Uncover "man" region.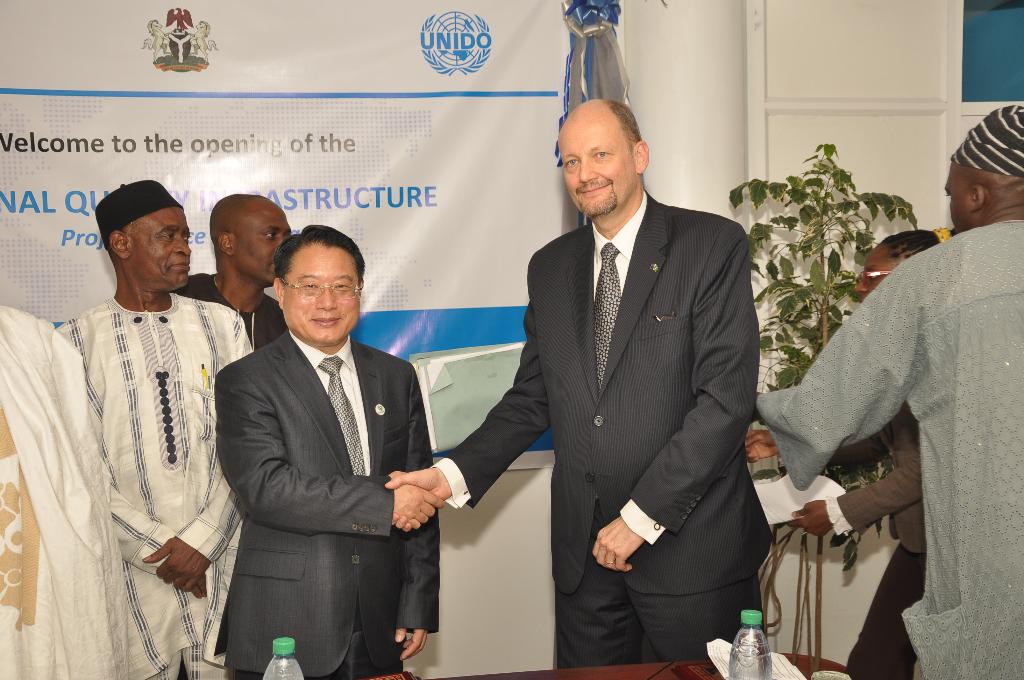
Uncovered: region(757, 106, 1023, 679).
